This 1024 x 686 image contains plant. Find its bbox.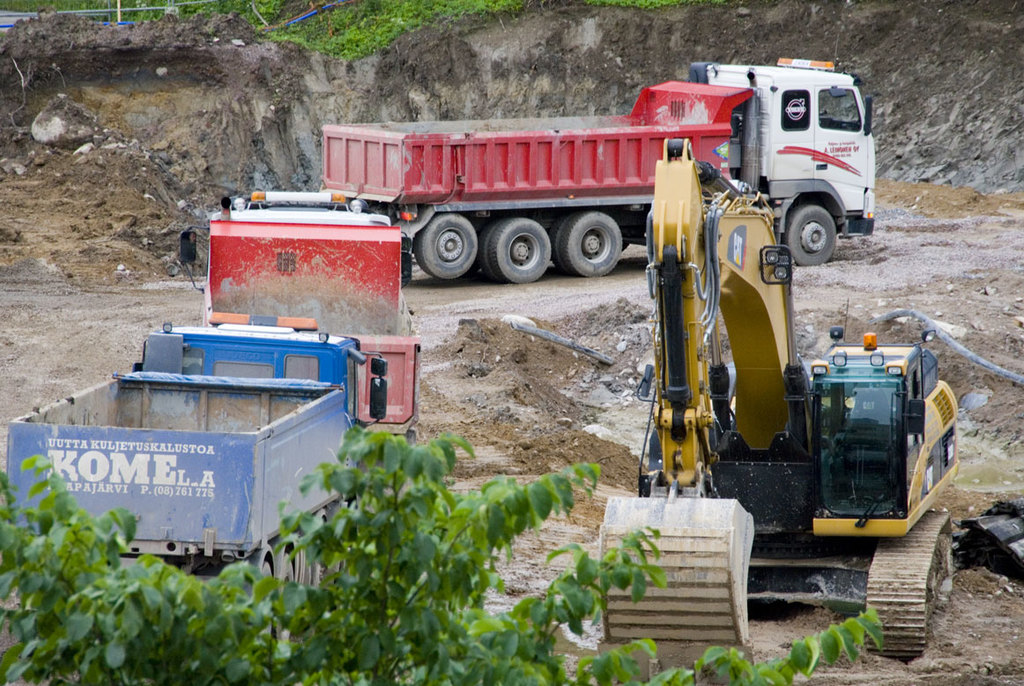
{"left": 0, "top": 429, "right": 880, "bottom": 682}.
